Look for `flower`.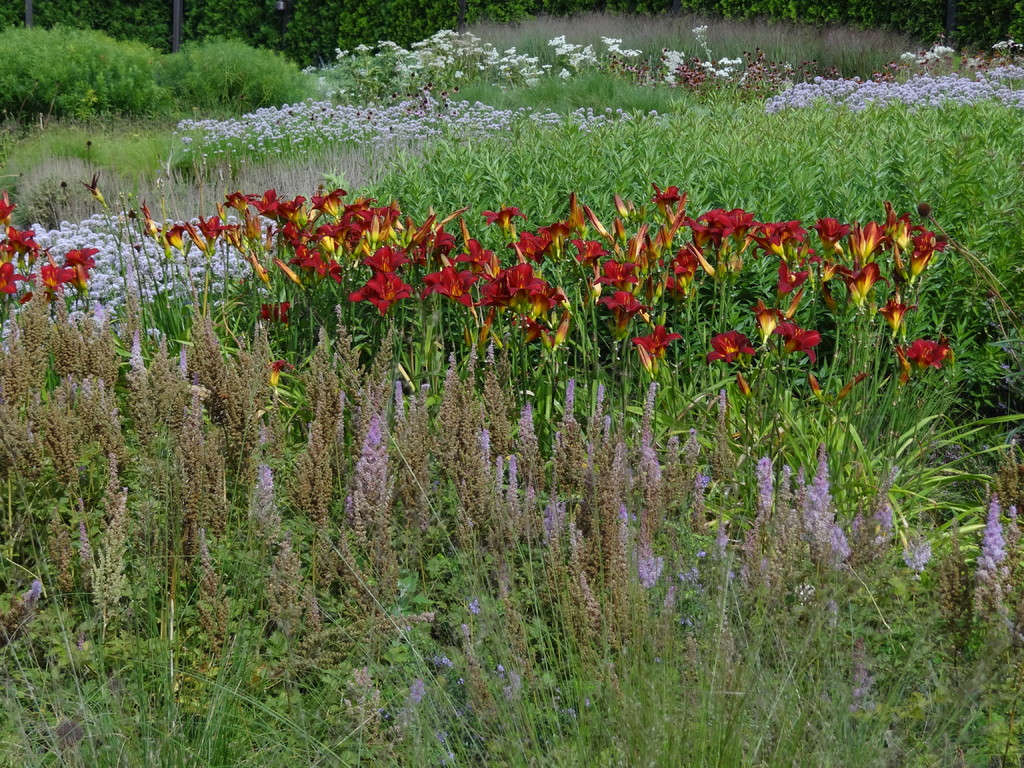
Found: crop(603, 415, 609, 444).
